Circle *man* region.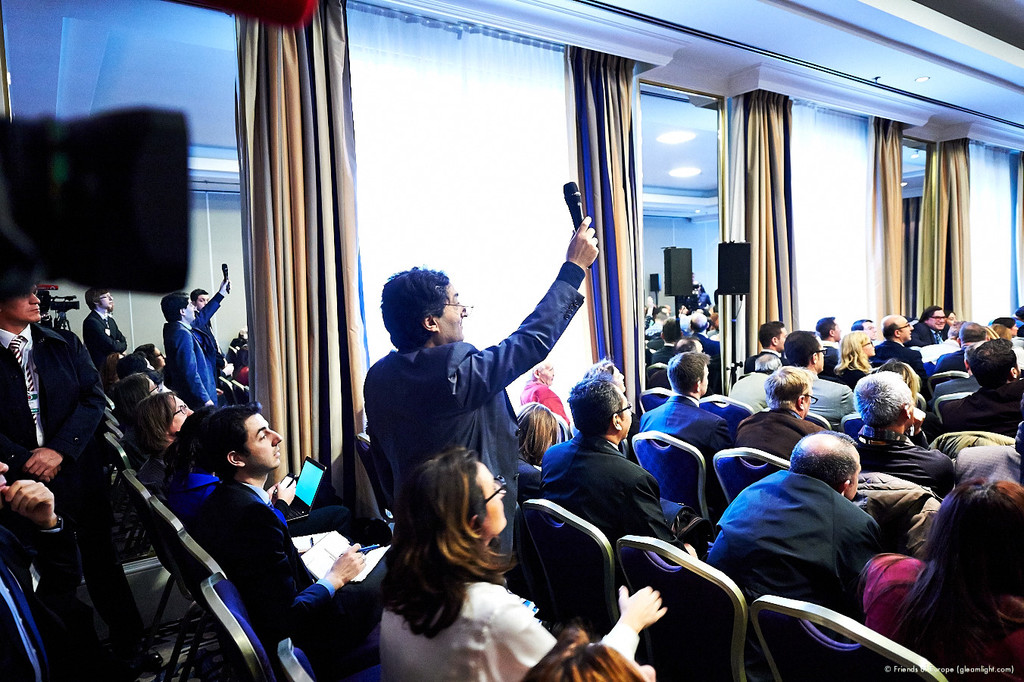
Region: {"left": 768, "top": 327, "right": 860, "bottom": 425}.
